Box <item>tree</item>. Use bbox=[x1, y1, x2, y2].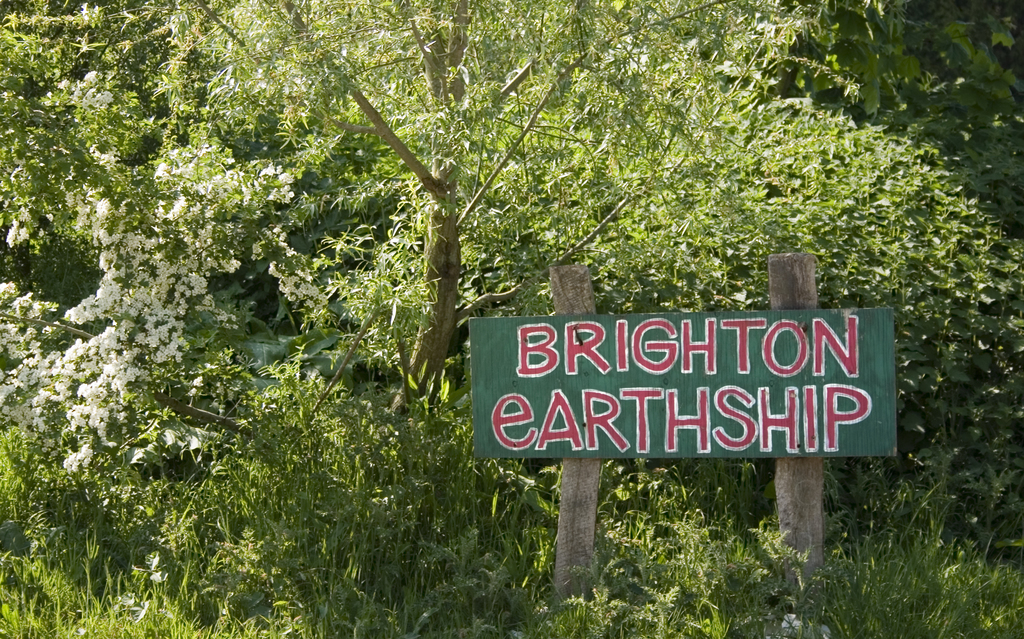
bbox=[9, 0, 879, 418].
